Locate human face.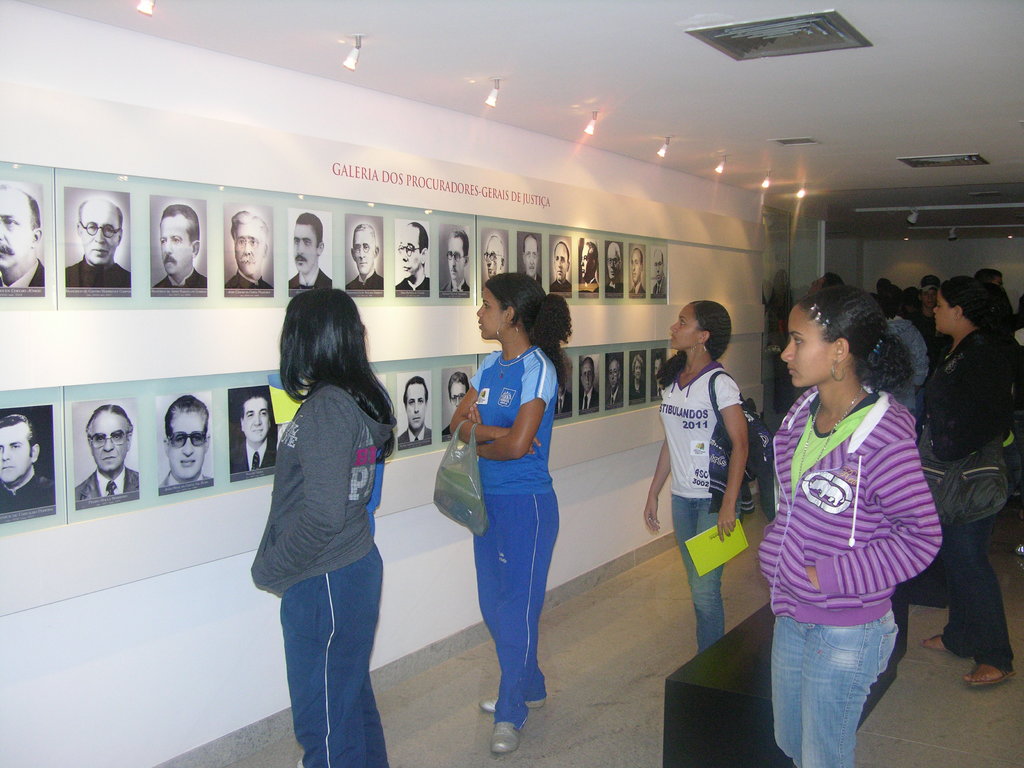
Bounding box: detection(448, 373, 468, 409).
